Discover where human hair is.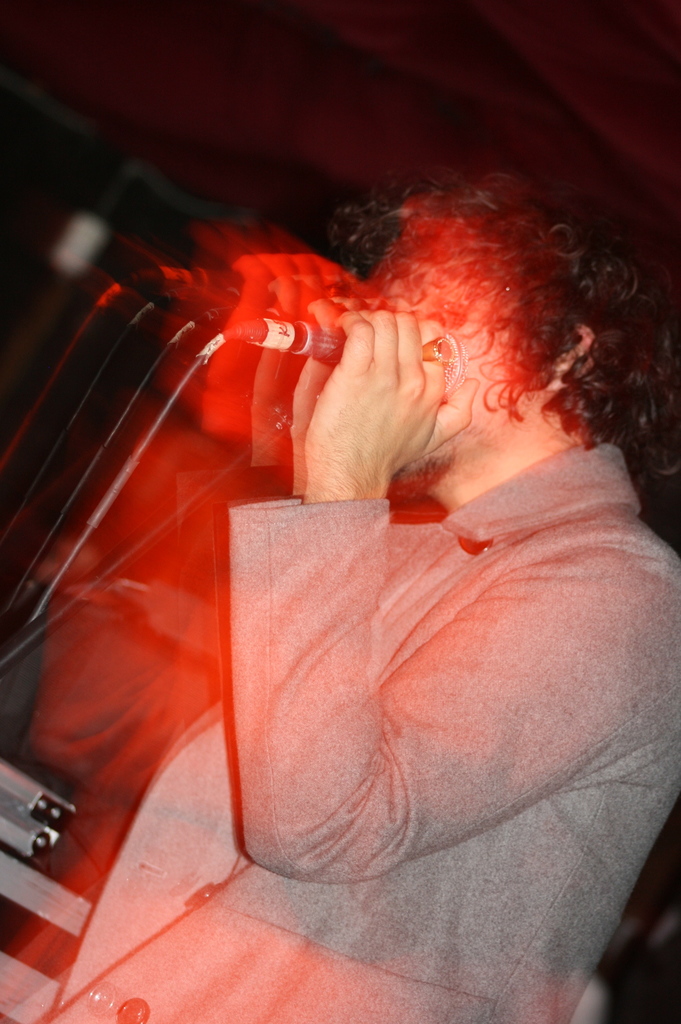
Discovered at (333,168,680,473).
